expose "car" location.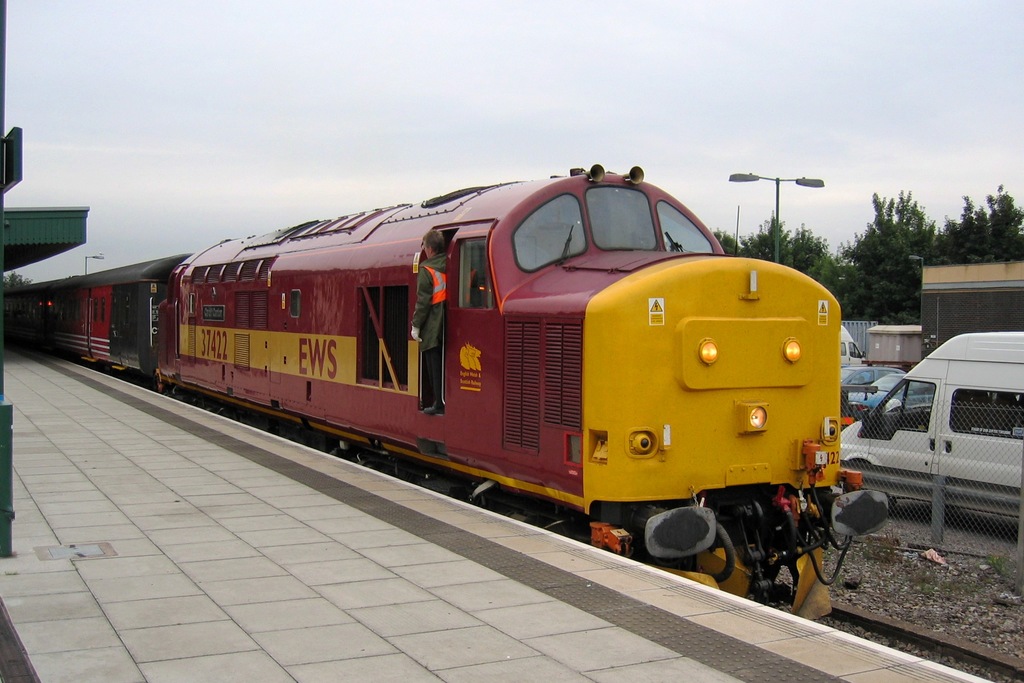
Exposed at left=849, top=374, right=933, bottom=422.
